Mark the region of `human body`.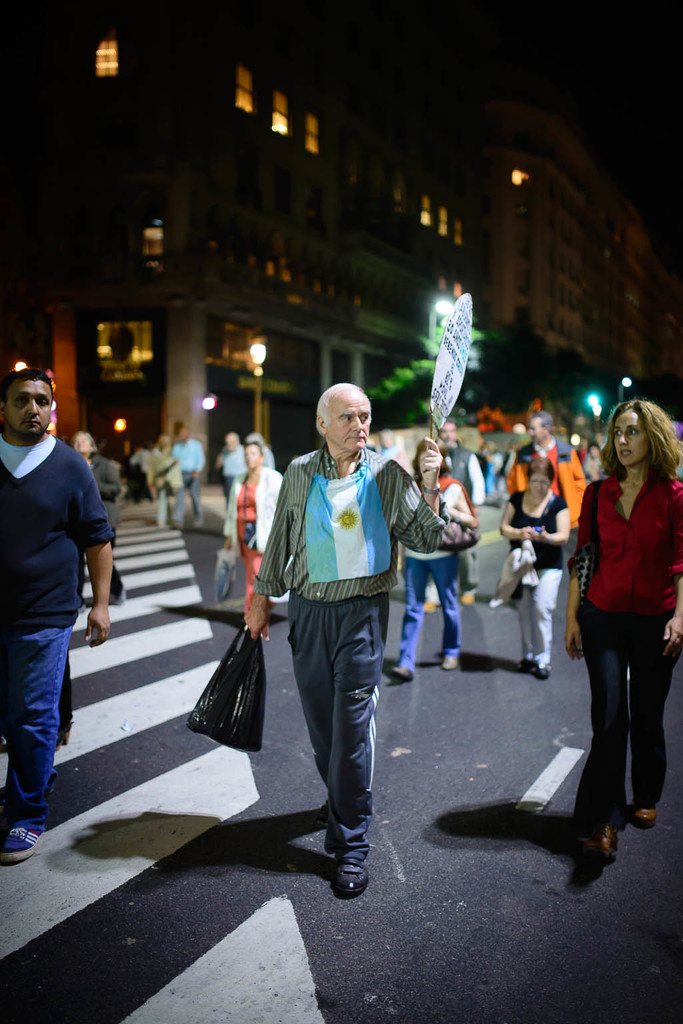
Region: crop(223, 437, 284, 593).
